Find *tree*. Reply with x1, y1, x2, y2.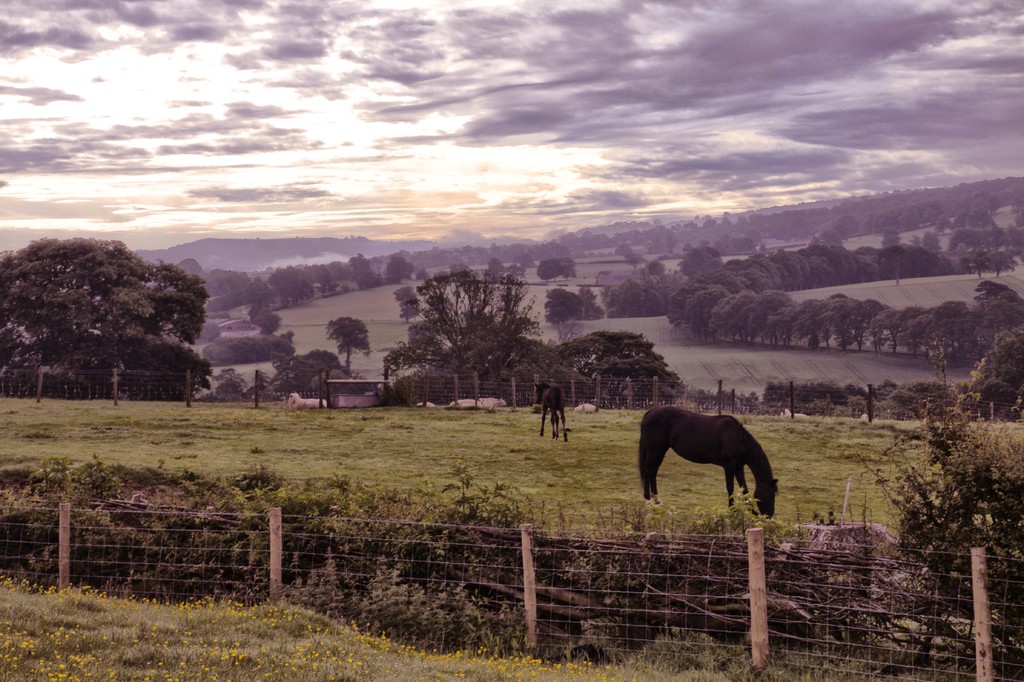
534, 260, 575, 282.
